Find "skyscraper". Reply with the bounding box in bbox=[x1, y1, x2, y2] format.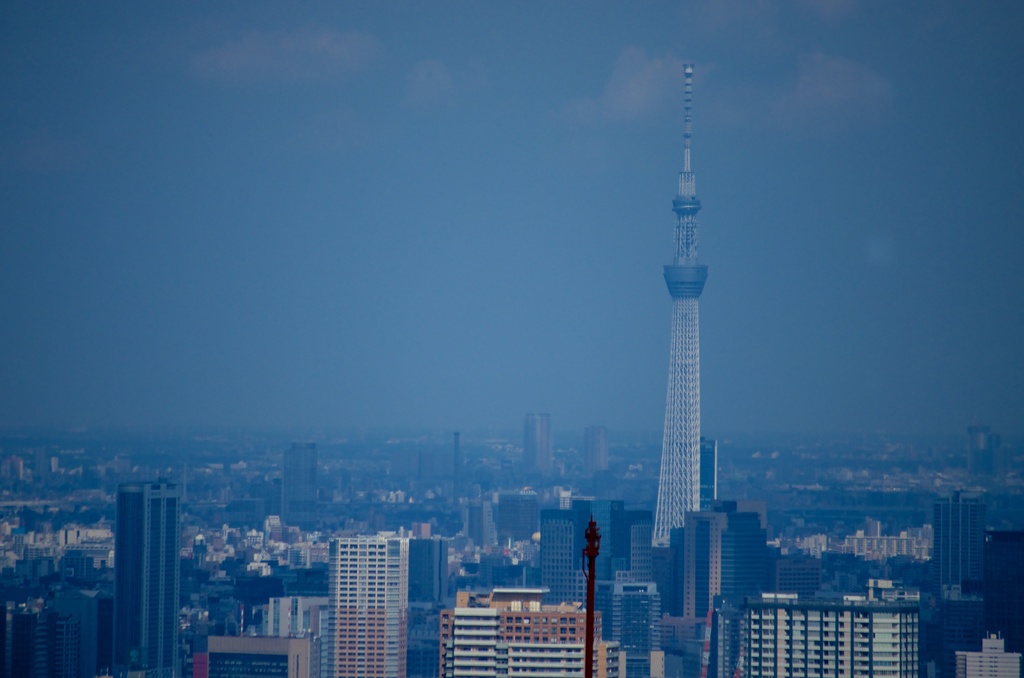
bbox=[935, 485, 988, 598].
